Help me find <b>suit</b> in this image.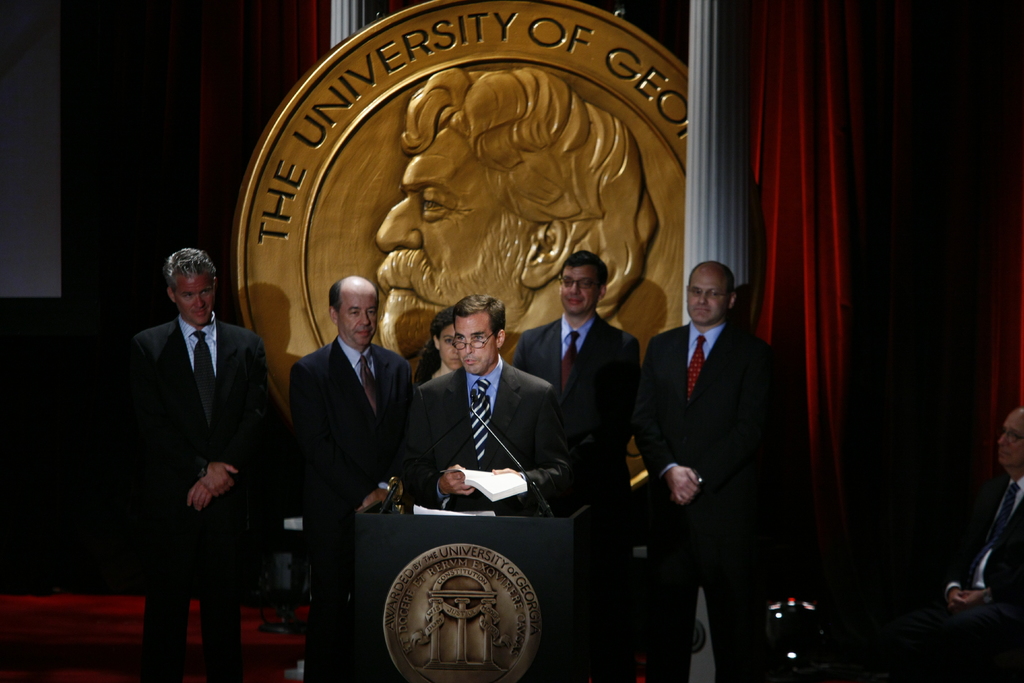
Found it: [x1=509, y1=312, x2=636, y2=682].
